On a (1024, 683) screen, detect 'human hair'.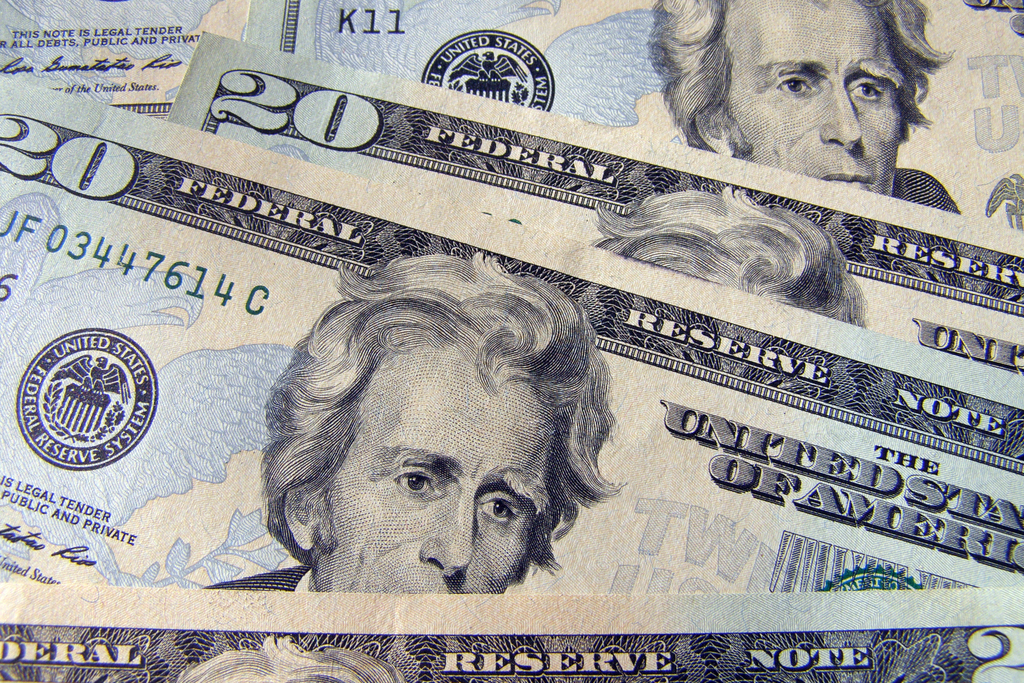
<box>243,256,644,579</box>.
